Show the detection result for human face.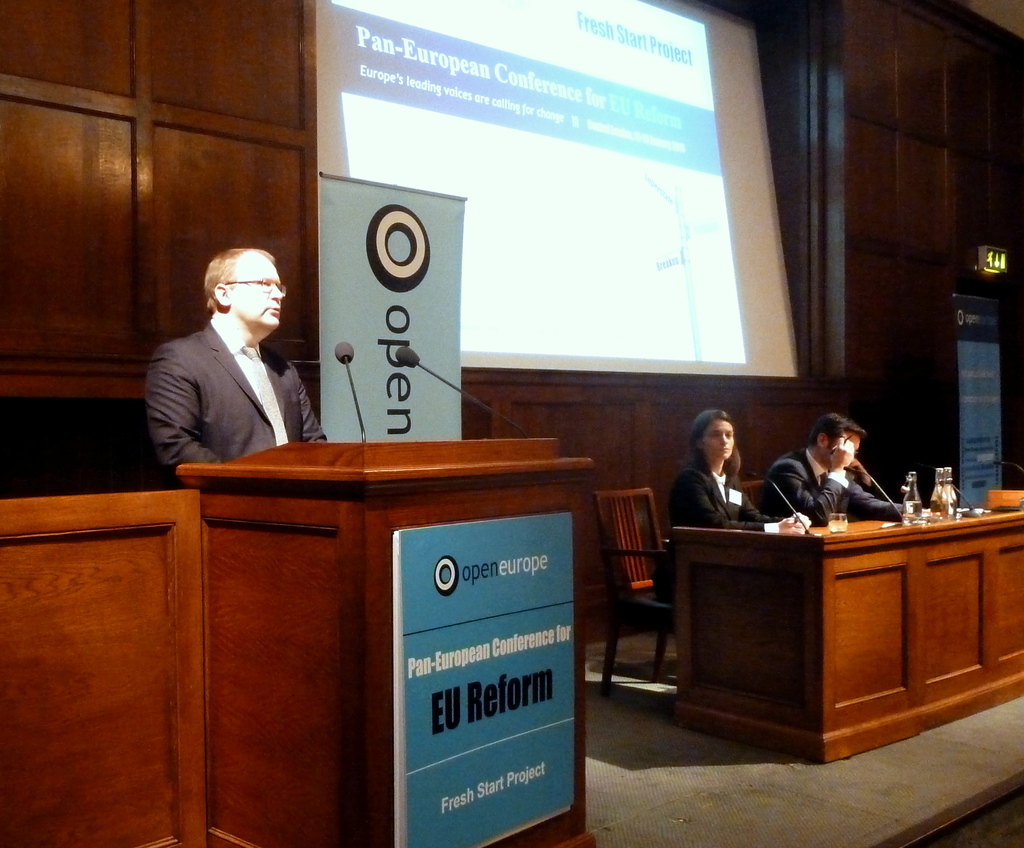
left=231, top=252, right=289, bottom=338.
